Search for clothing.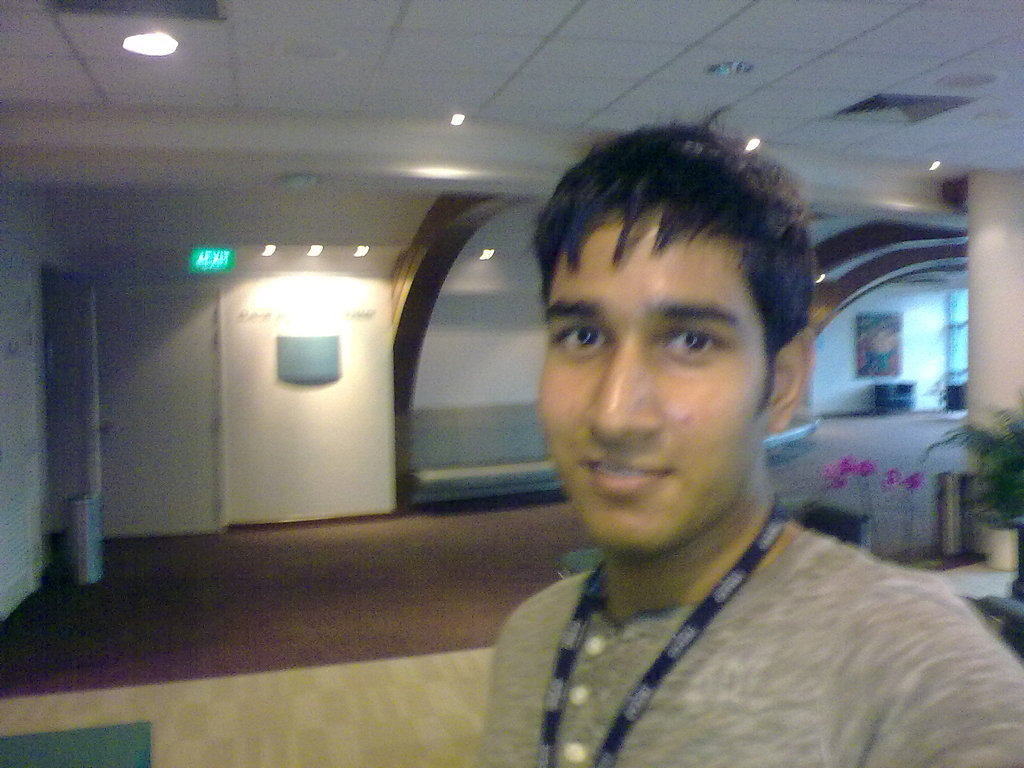
Found at bbox=(477, 525, 1023, 767).
